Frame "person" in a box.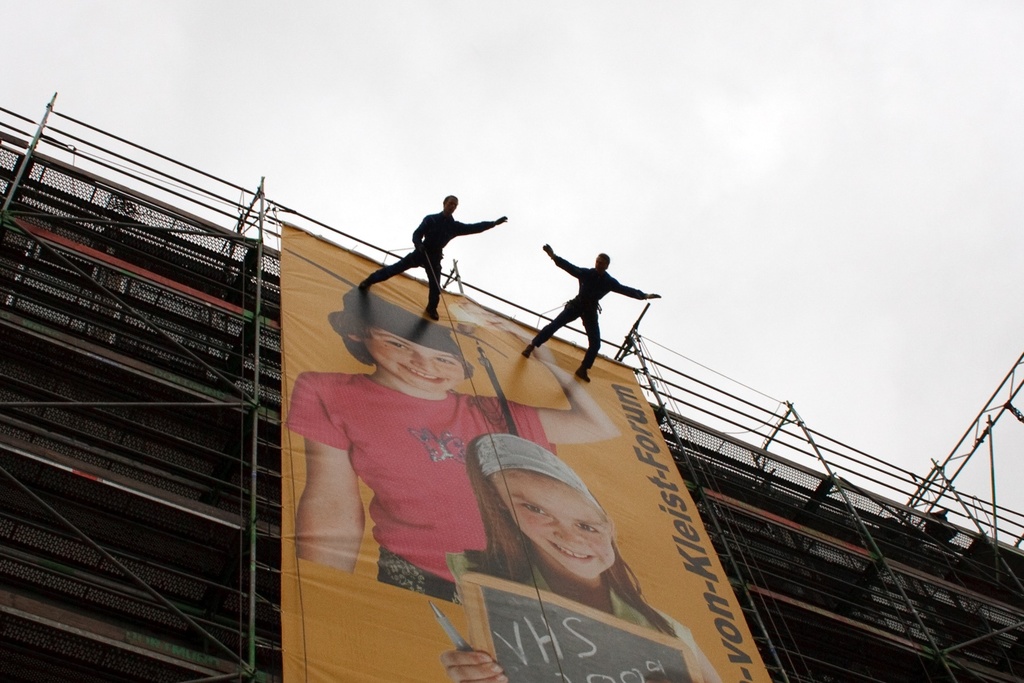
(x1=439, y1=426, x2=724, y2=682).
